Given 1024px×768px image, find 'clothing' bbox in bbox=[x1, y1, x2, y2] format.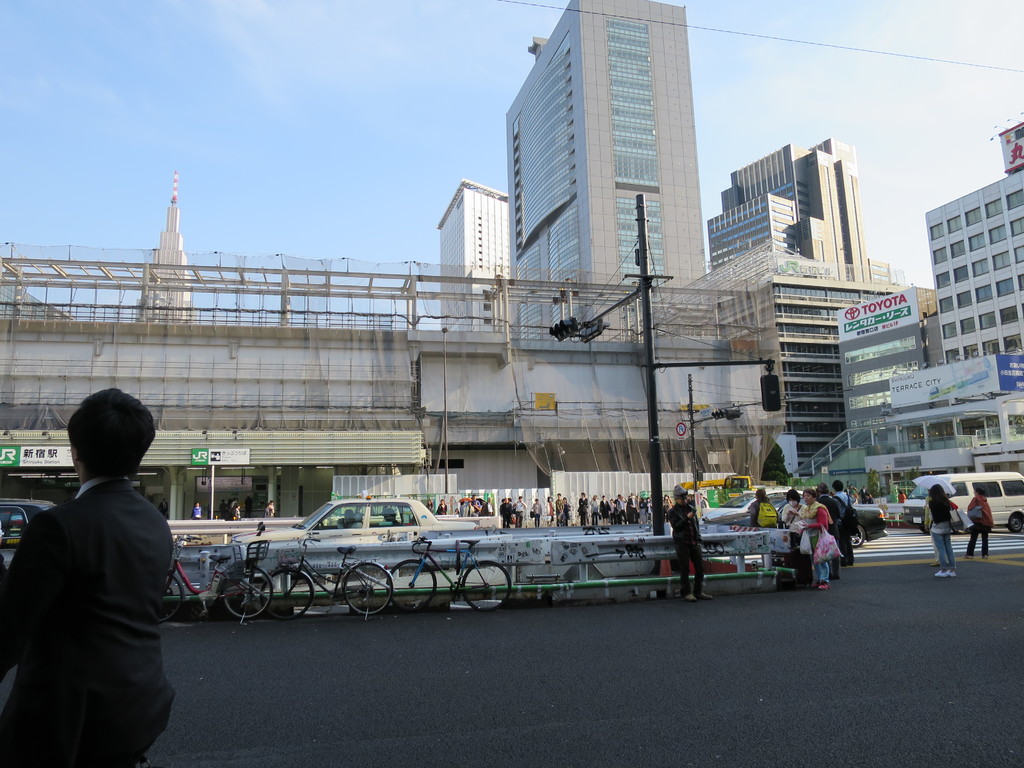
bbox=[815, 492, 838, 564].
